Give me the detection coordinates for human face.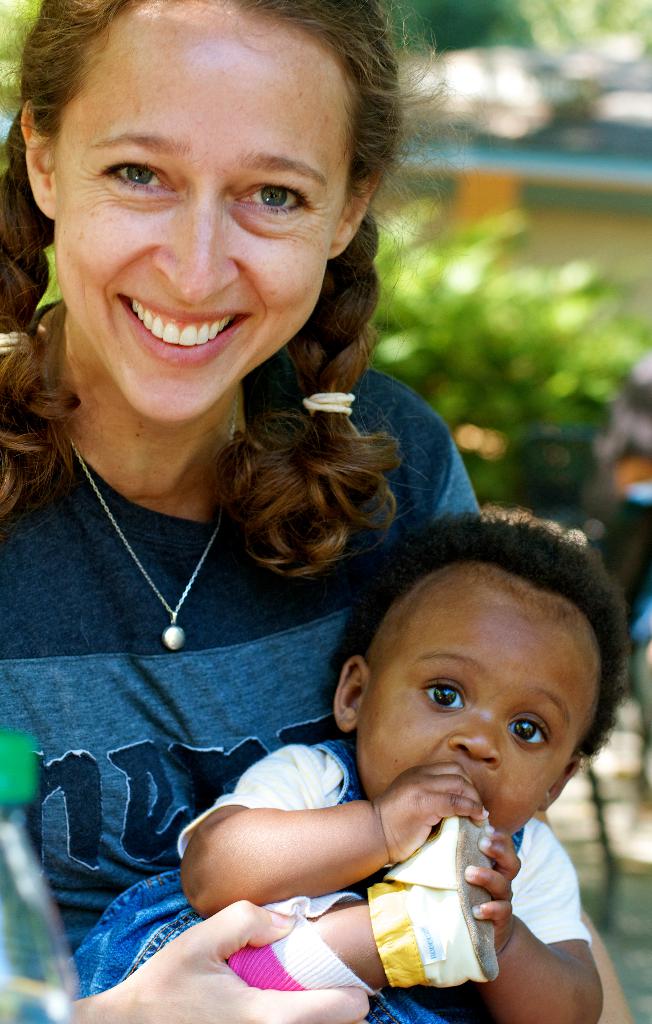
350,564,607,842.
